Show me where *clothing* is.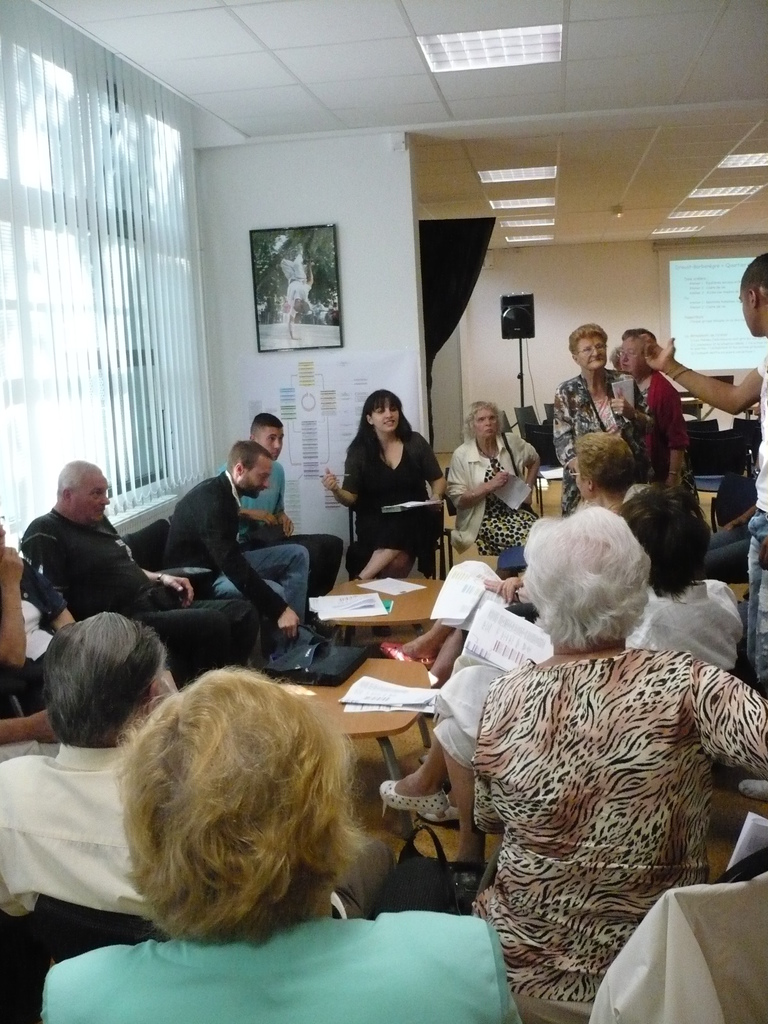
*clothing* is at <box>587,863,767,1023</box>.
